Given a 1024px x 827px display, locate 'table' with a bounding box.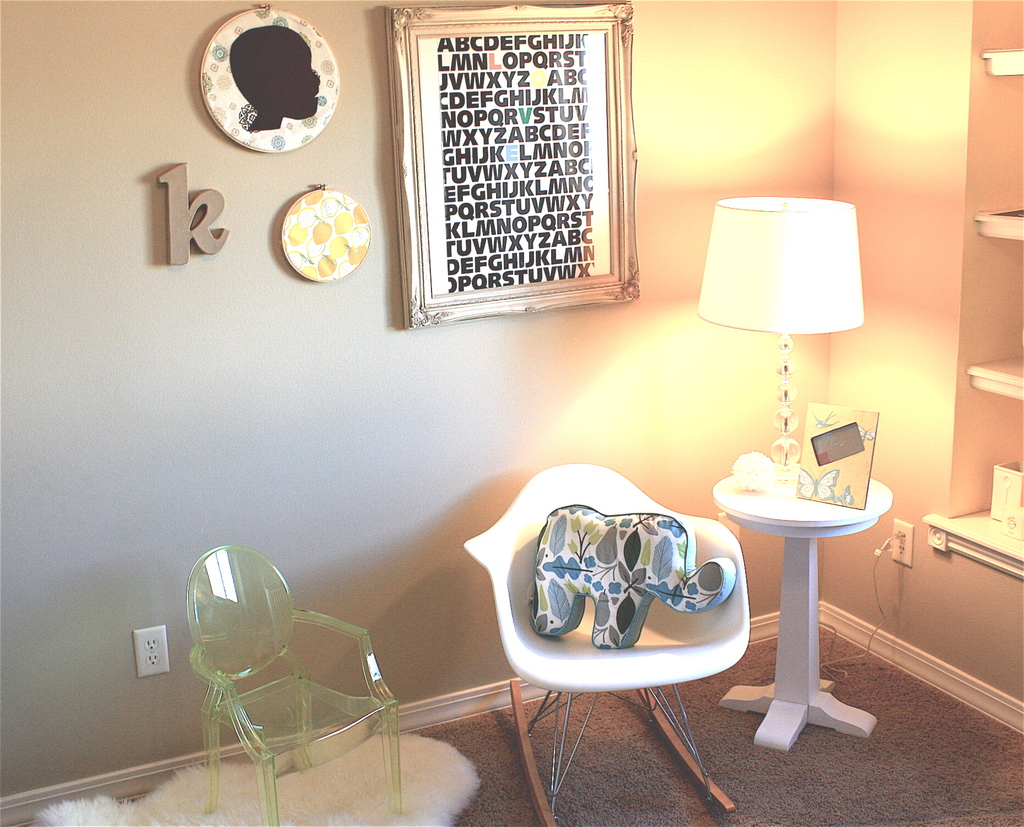
Located: (723,411,892,782).
